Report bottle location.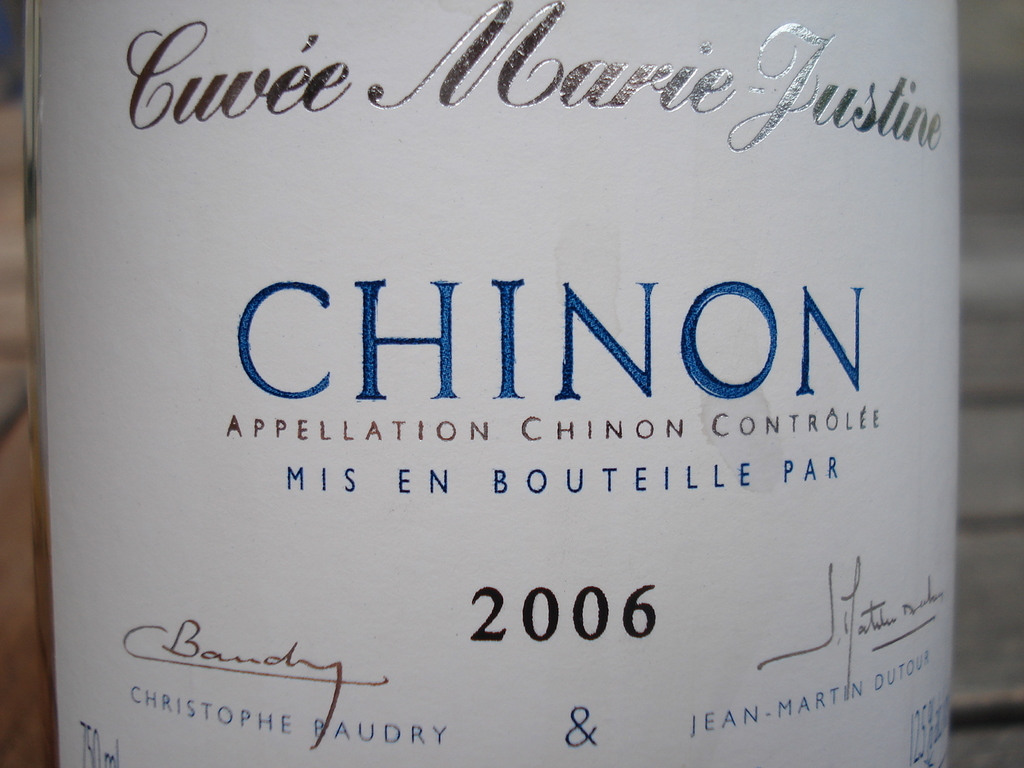
Report: <bbox>21, 0, 957, 767</bbox>.
